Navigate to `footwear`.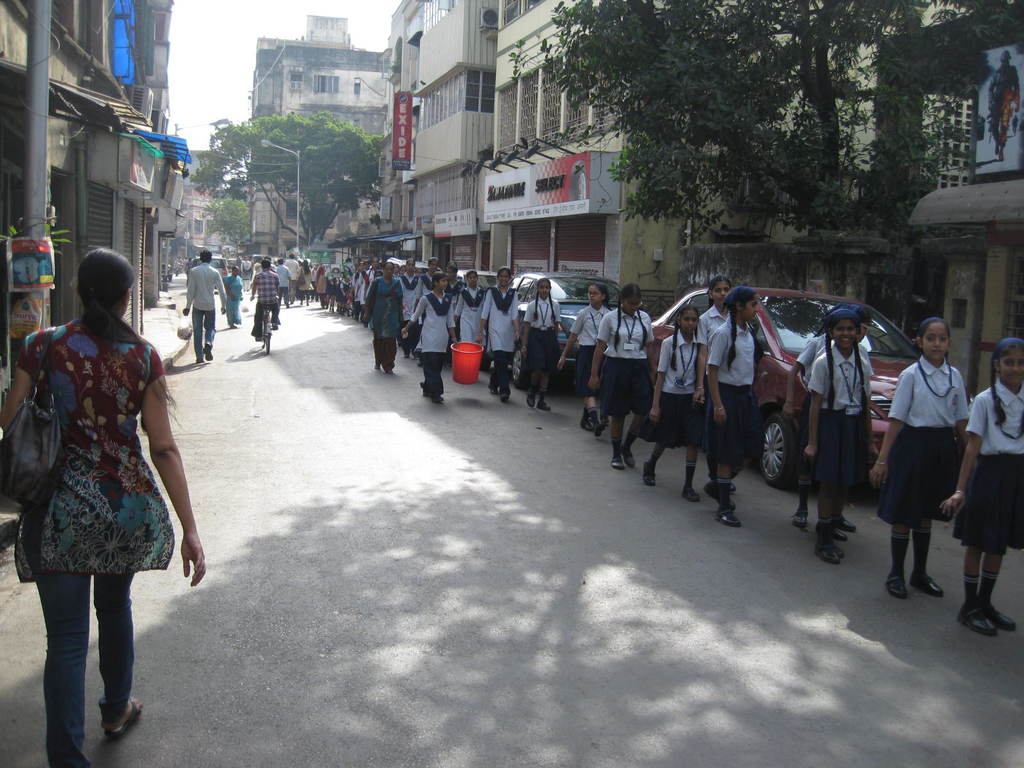
Navigation target: <bbox>596, 424, 607, 438</bbox>.
